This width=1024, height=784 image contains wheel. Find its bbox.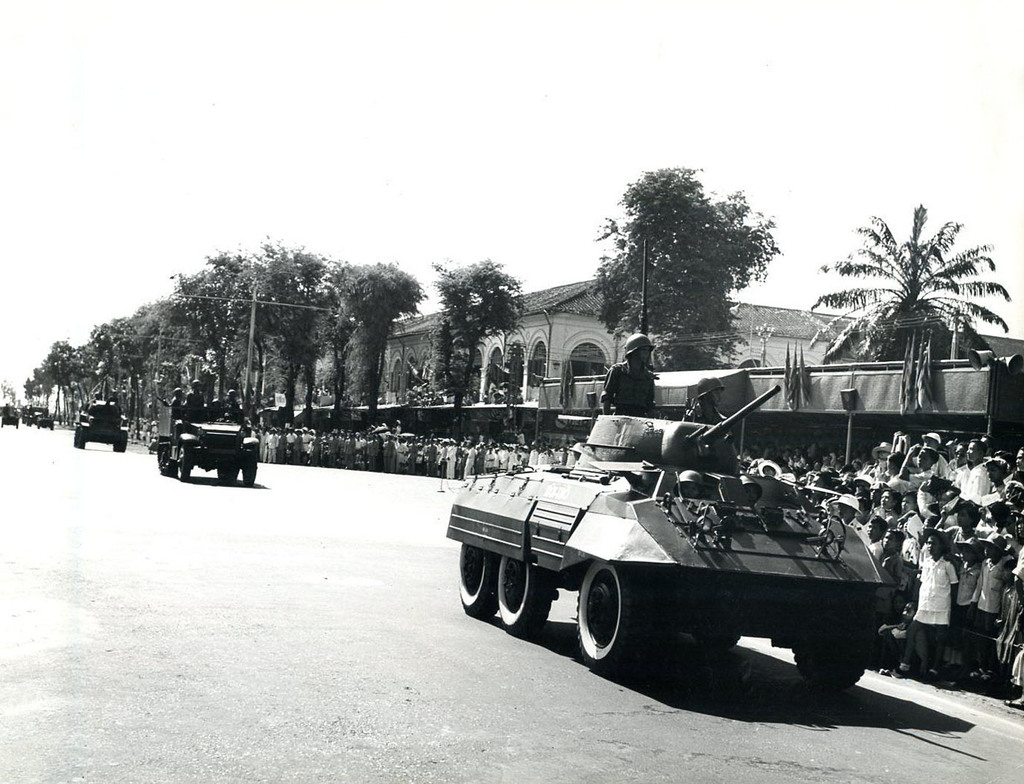
(453,544,502,618).
